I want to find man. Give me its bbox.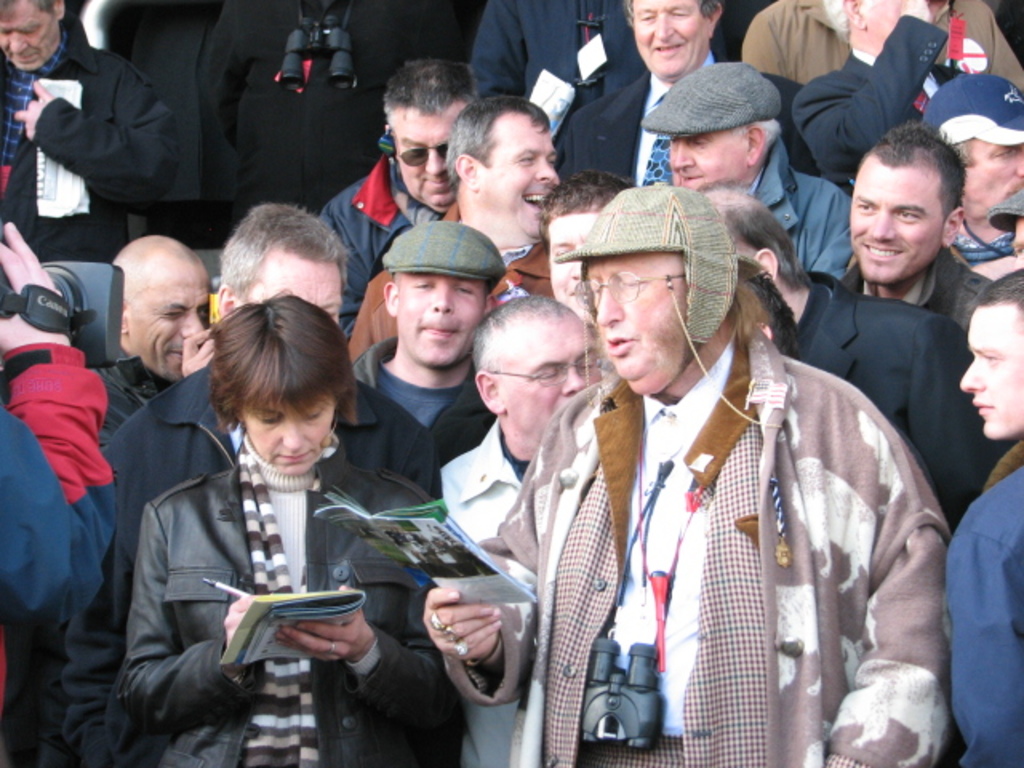
[346,141,931,767].
